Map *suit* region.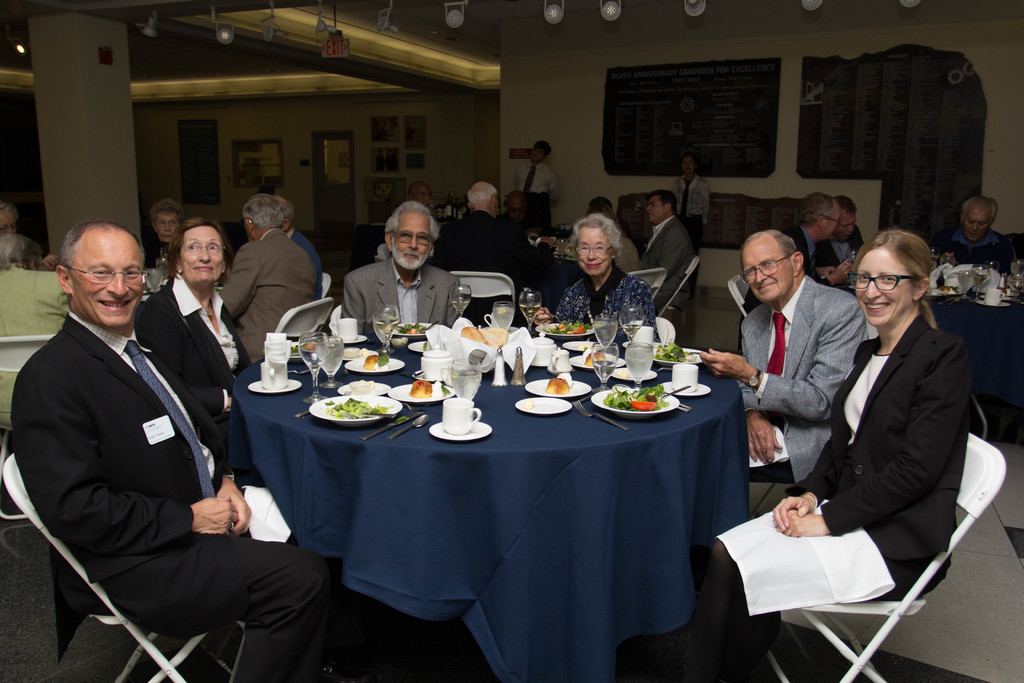
Mapped to {"left": 829, "top": 228, "right": 866, "bottom": 268}.
